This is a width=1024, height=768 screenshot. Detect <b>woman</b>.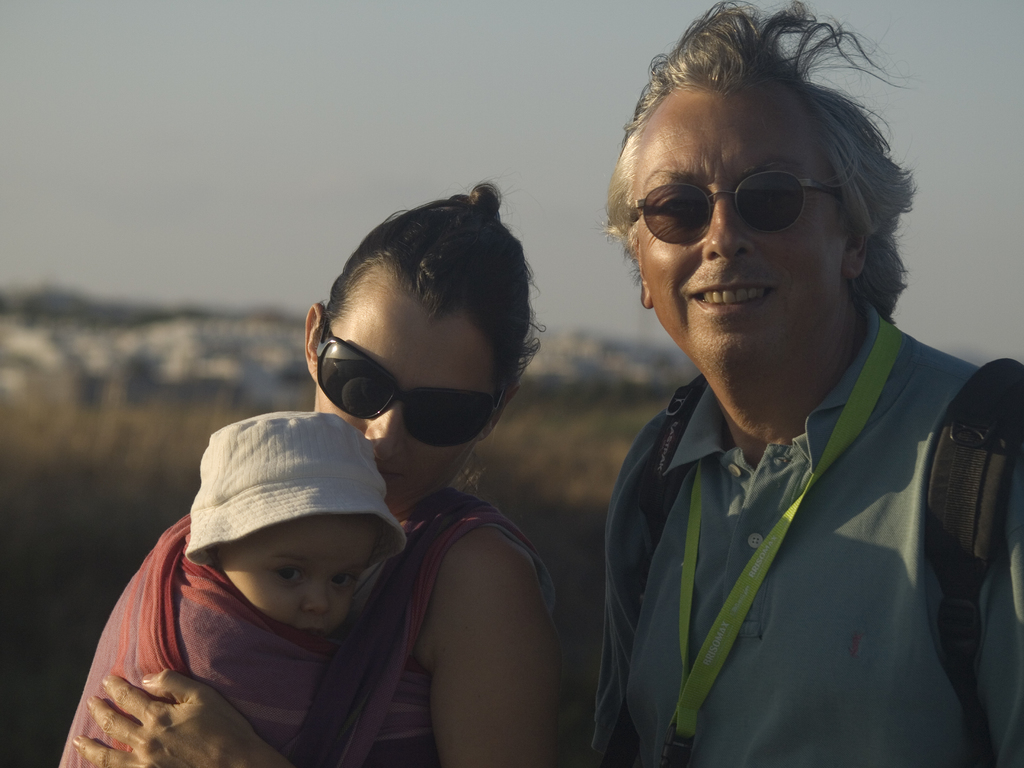
bbox=[86, 239, 661, 751].
